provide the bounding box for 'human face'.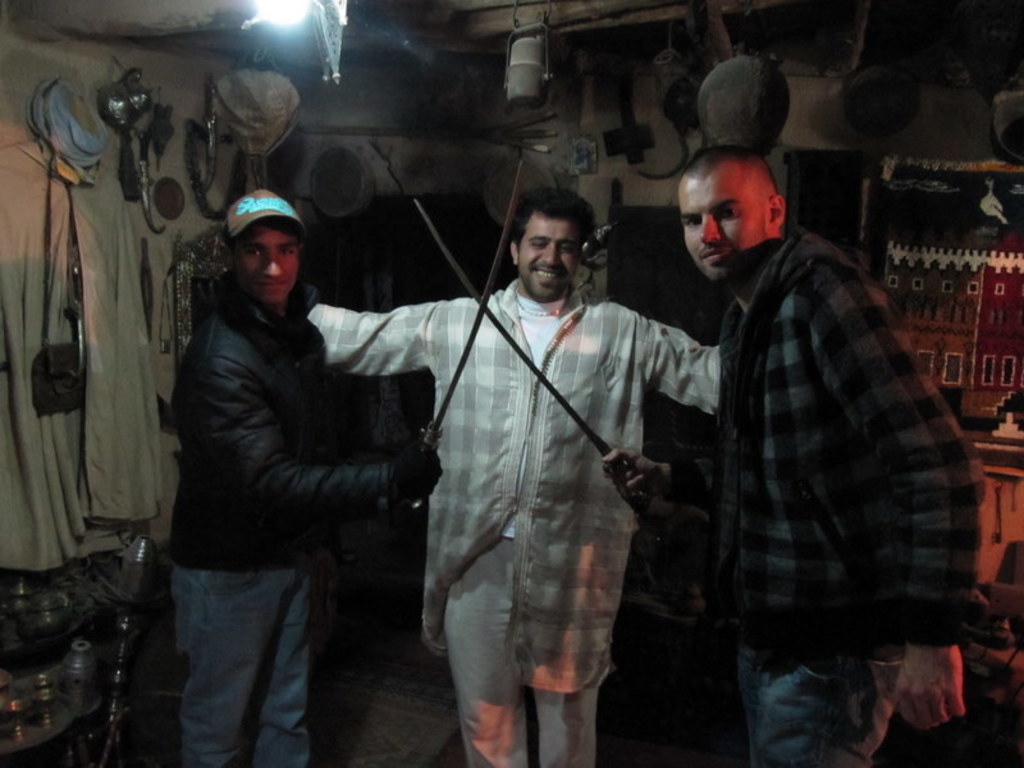
crop(675, 170, 778, 280).
